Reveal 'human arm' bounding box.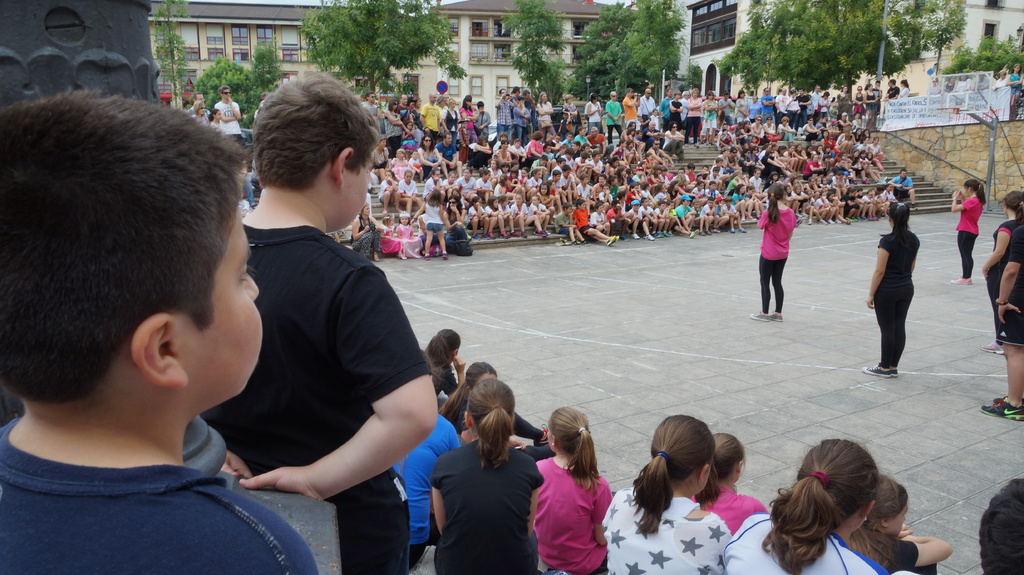
Revealed: (x1=593, y1=484, x2=610, y2=548).
